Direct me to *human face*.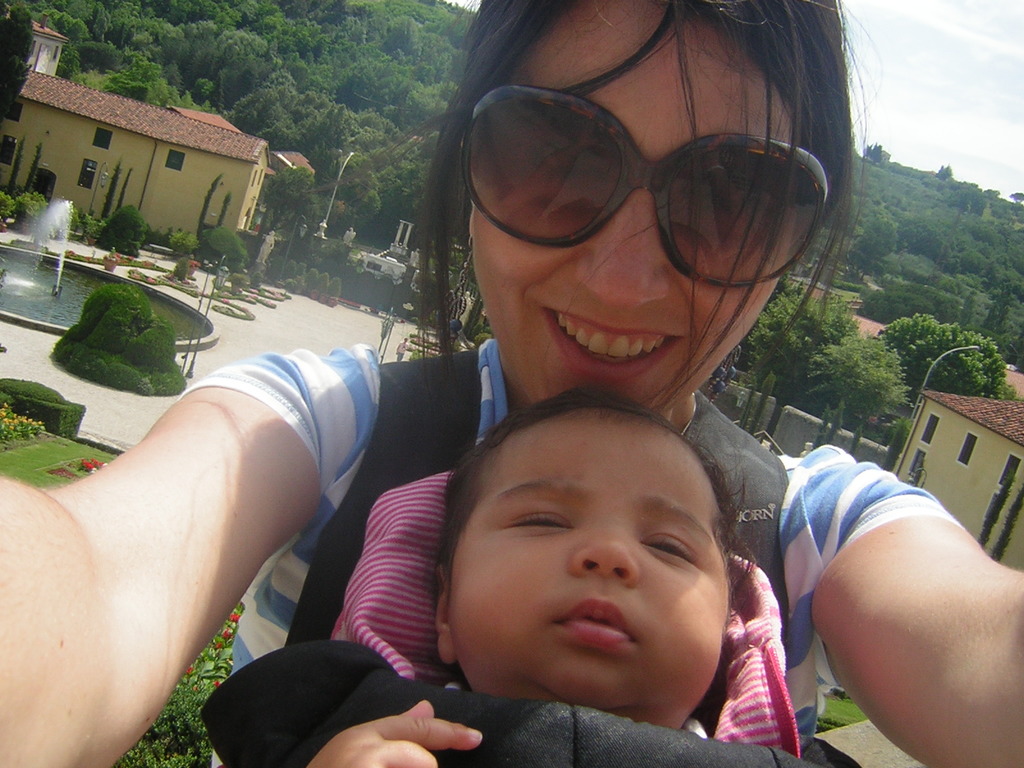
Direction: (x1=460, y1=0, x2=817, y2=415).
